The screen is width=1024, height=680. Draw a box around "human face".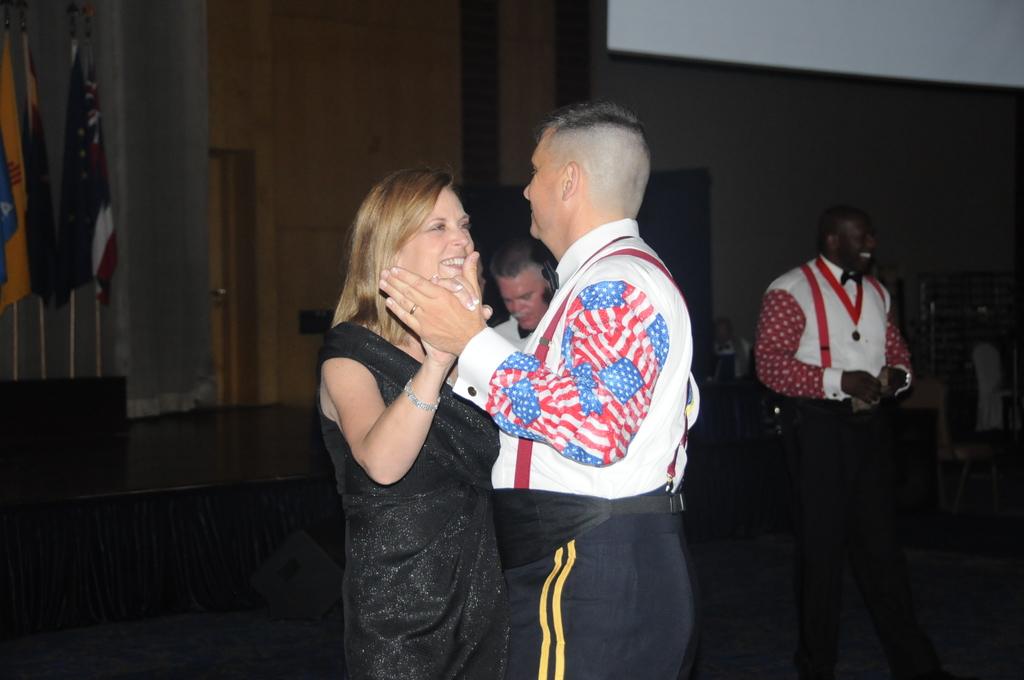
(left=522, top=128, right=561, bottom=242).
